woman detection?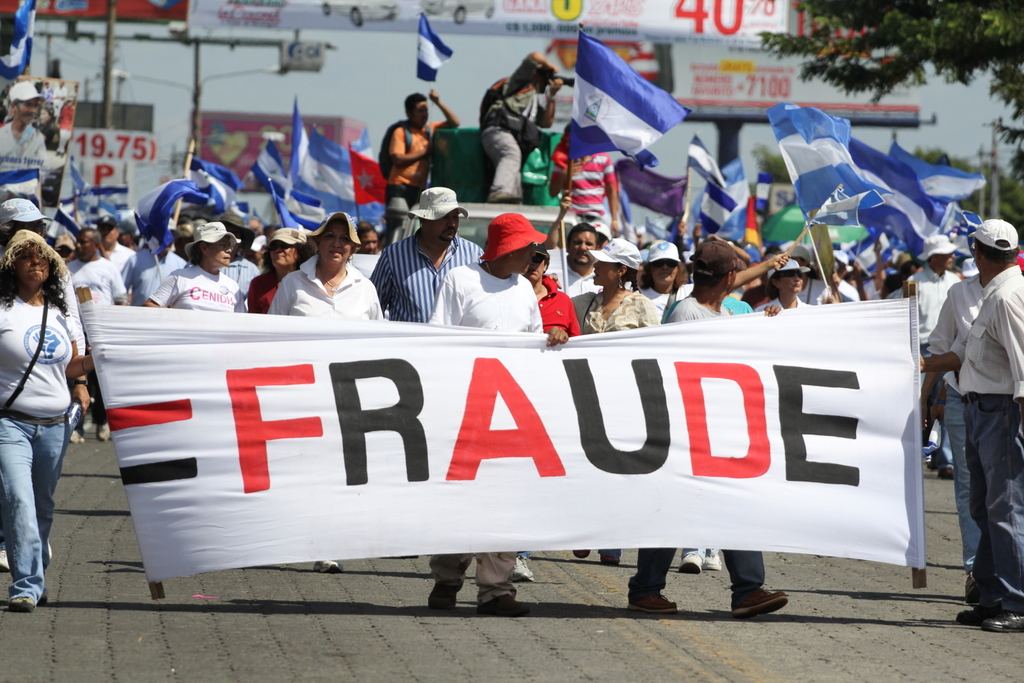
region(569, 240, 659, 336)
